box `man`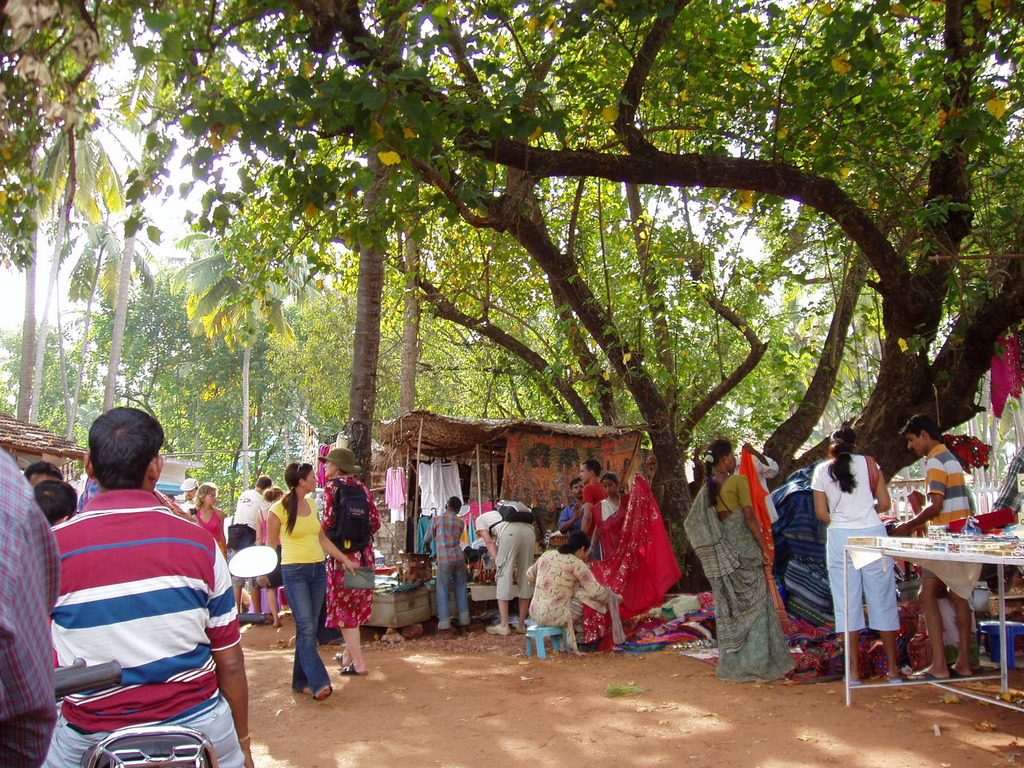
box(233, 470, 273, 638)
